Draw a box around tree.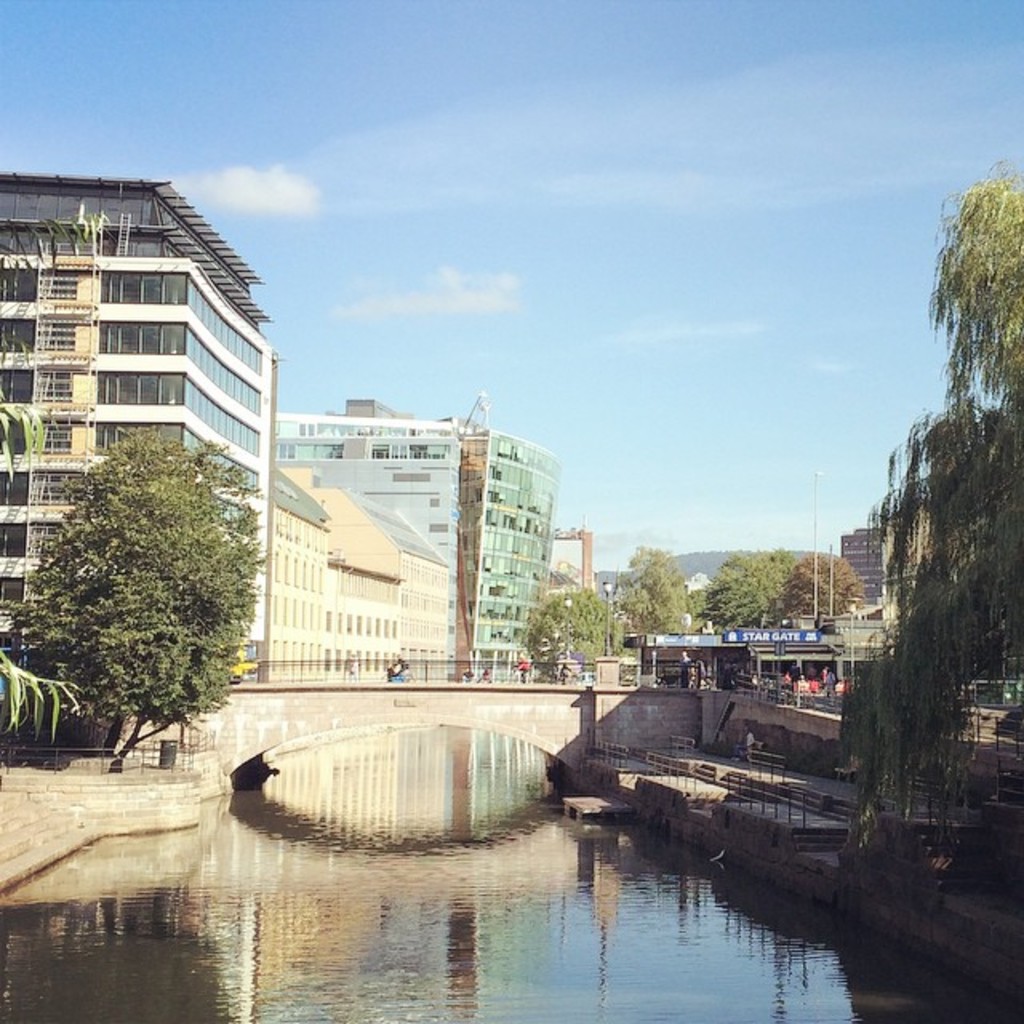
[781, 546, 870, 627].
